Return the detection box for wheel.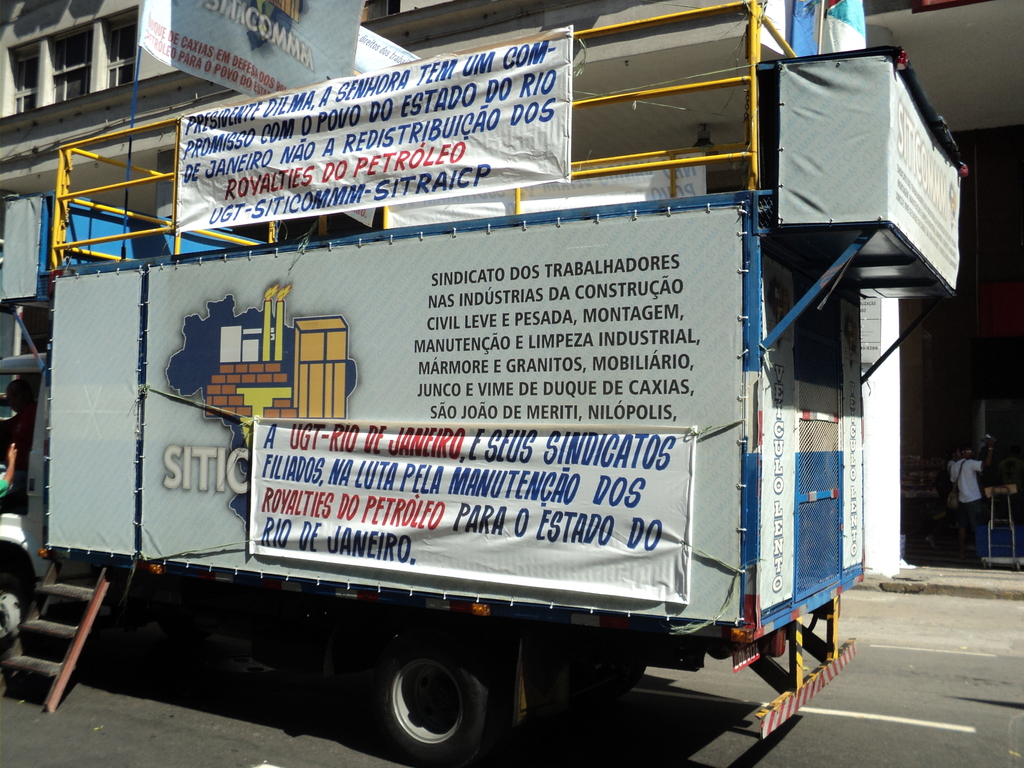
x1=377 y1=644 x2=488 y2=755.
